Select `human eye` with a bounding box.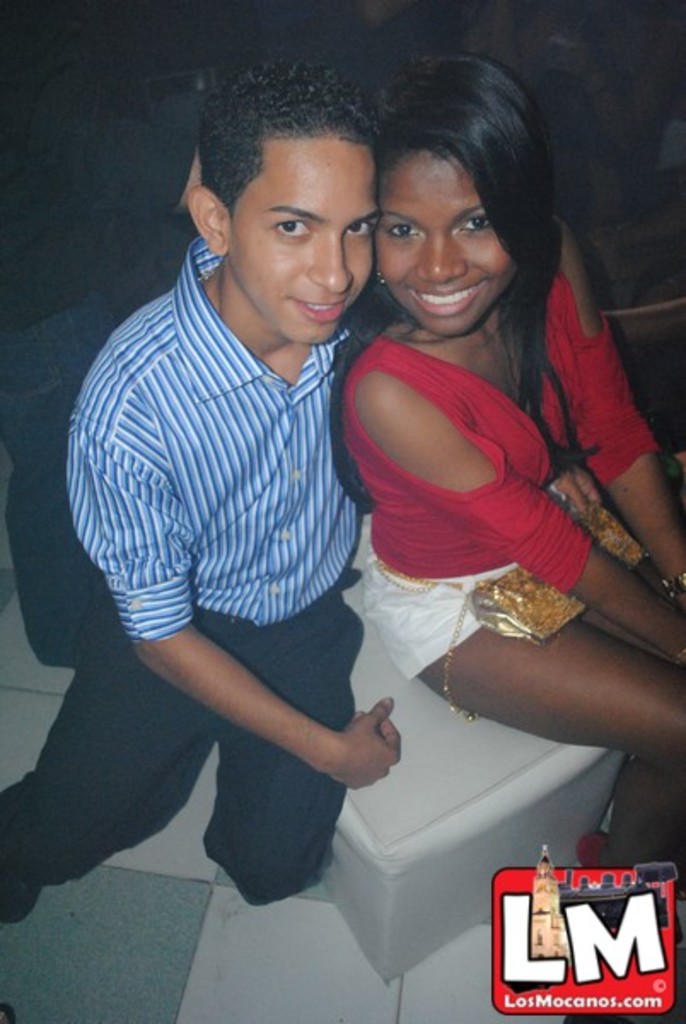
left=457, top=210, right=491, bottom=242.
